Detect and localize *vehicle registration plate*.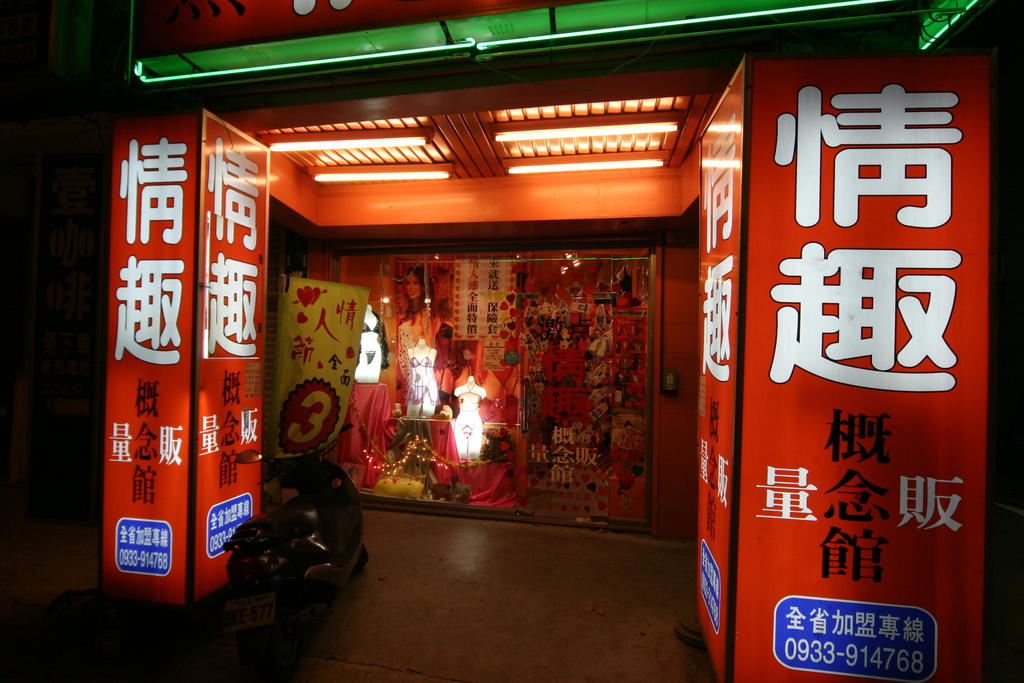
Localized at BBox(220, 589, 275, 638).
